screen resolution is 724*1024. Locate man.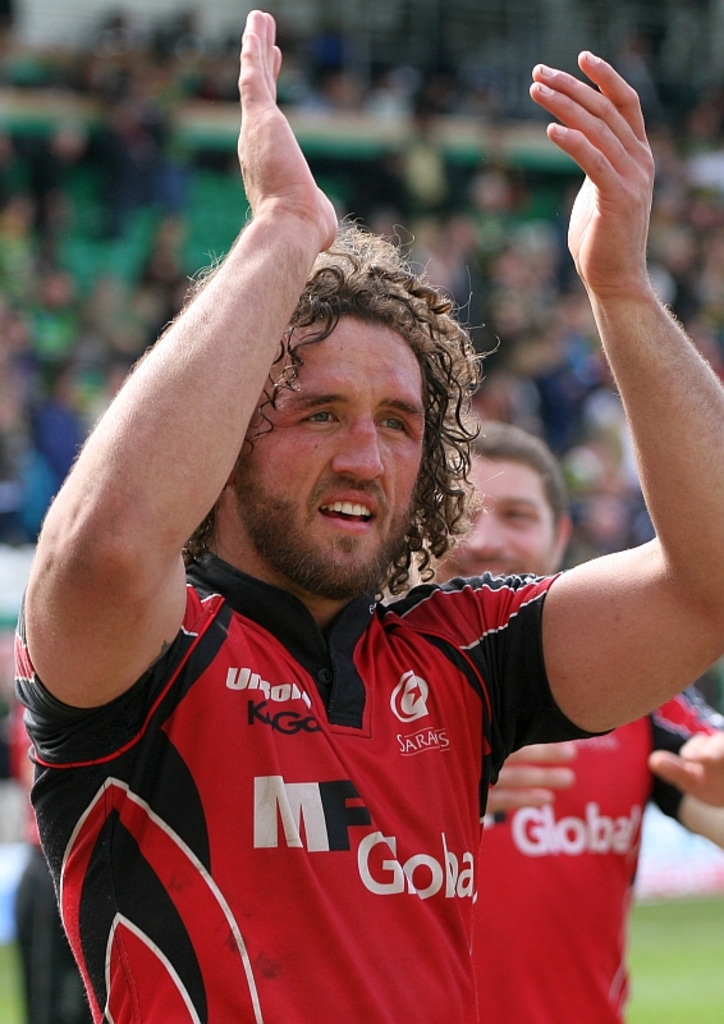
[389, 413, 723, 1021].
